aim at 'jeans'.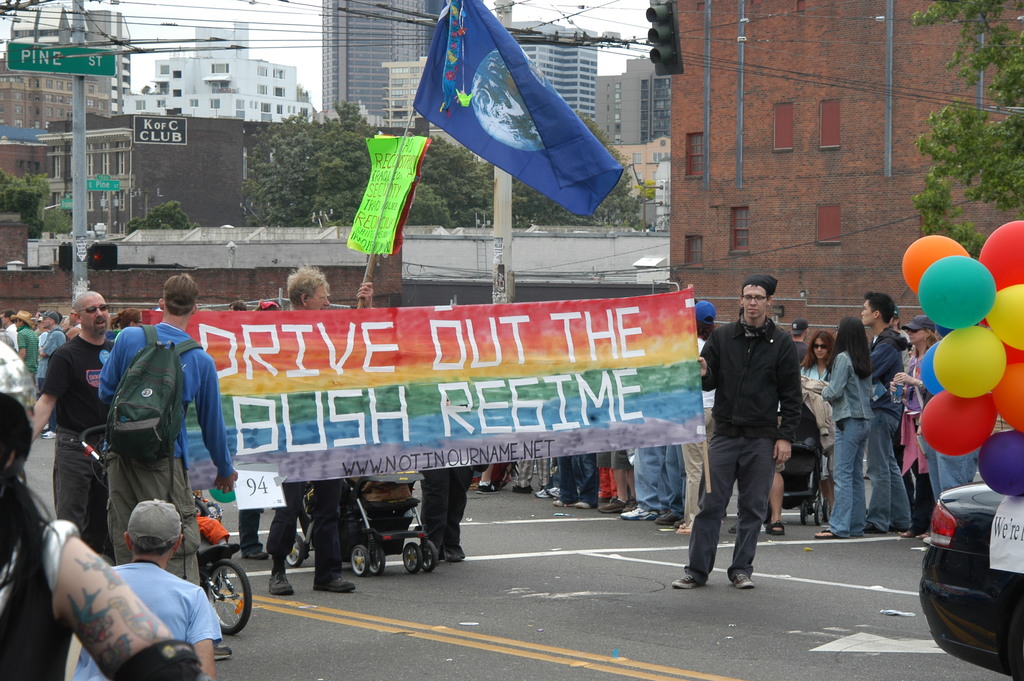
Aimed at left=920, top=436, right=979, bottom=497.
